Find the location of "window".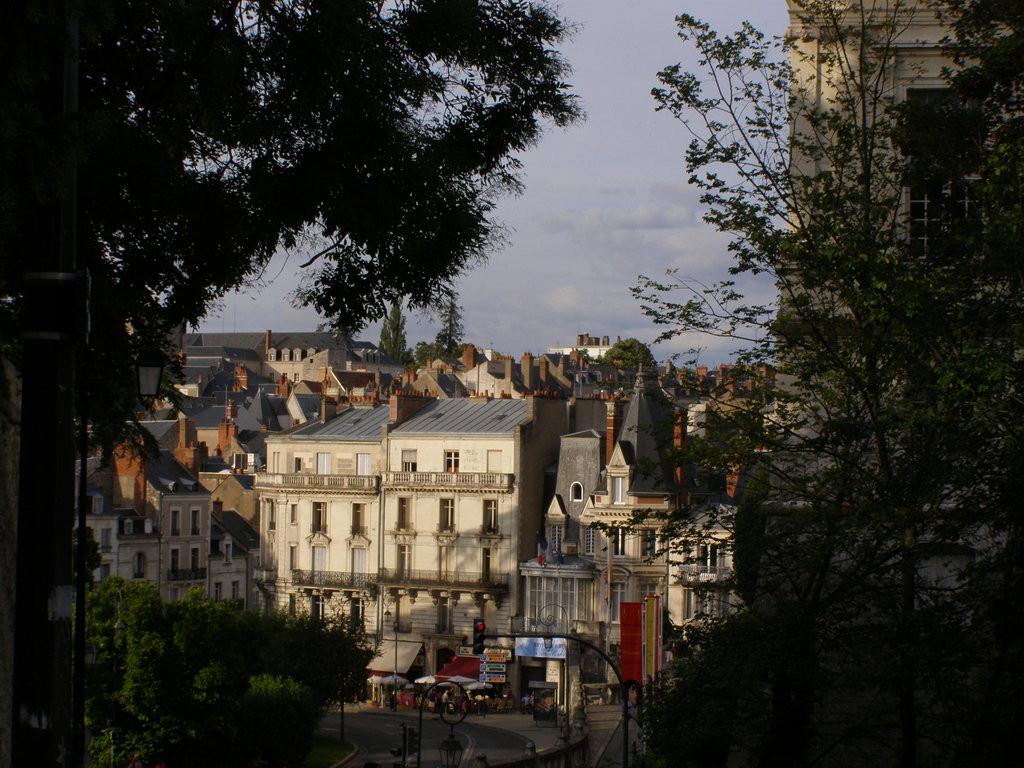
Location: region(545, 495, 567, 559).
